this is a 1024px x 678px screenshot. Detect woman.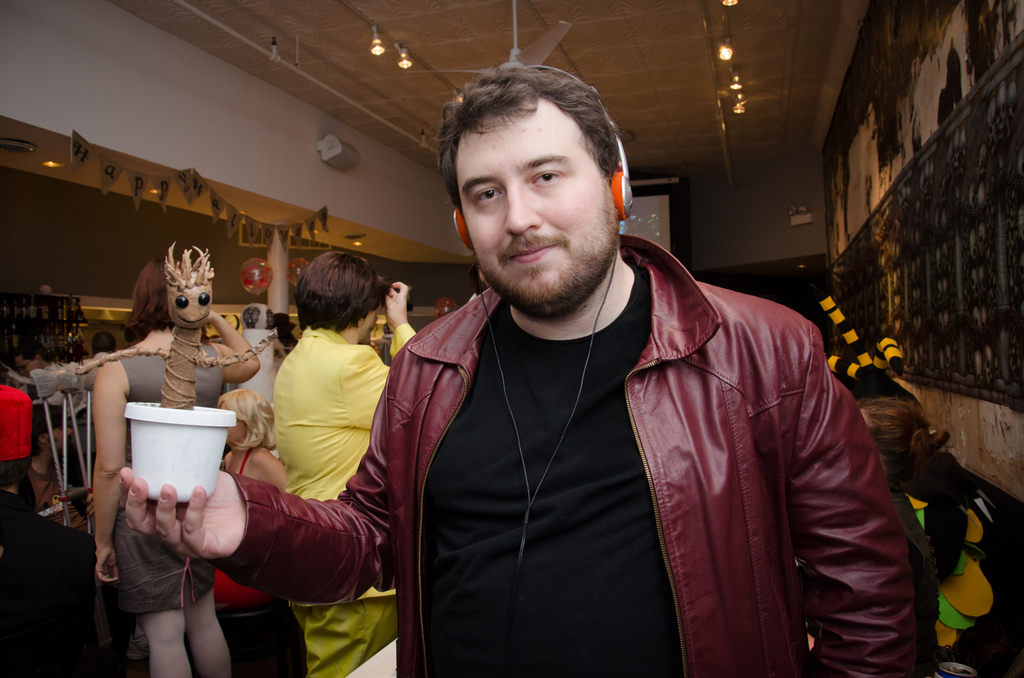
[272, 247, 417, 677].
